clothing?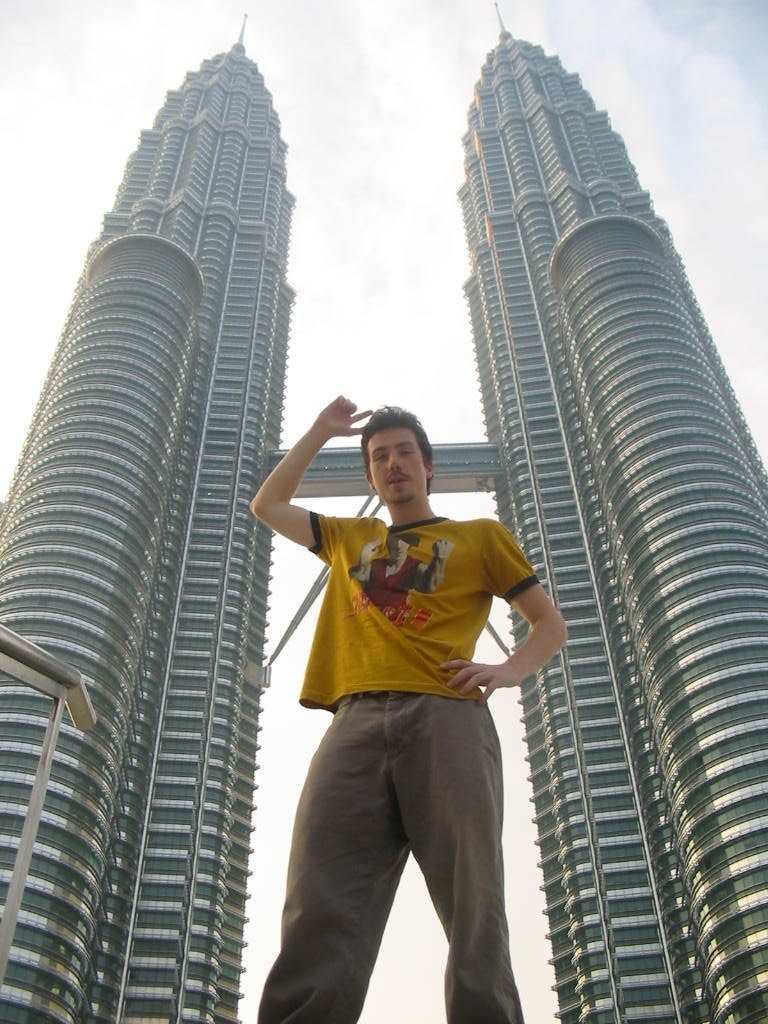
255 457 564 981
